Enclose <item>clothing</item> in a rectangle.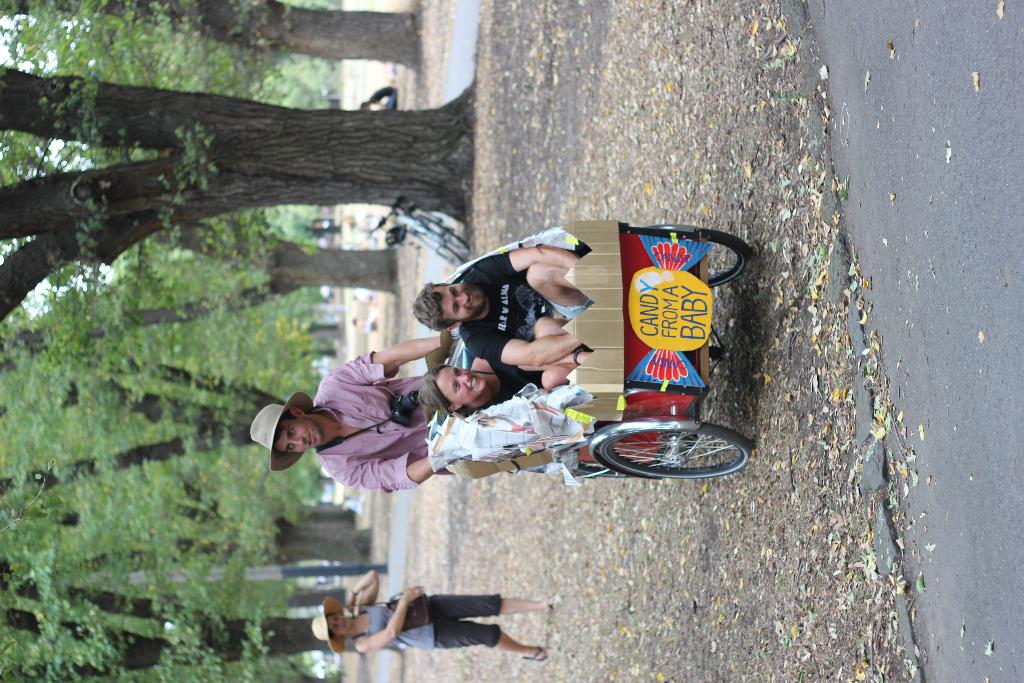
bbox=(349, 594, 506, 649).
